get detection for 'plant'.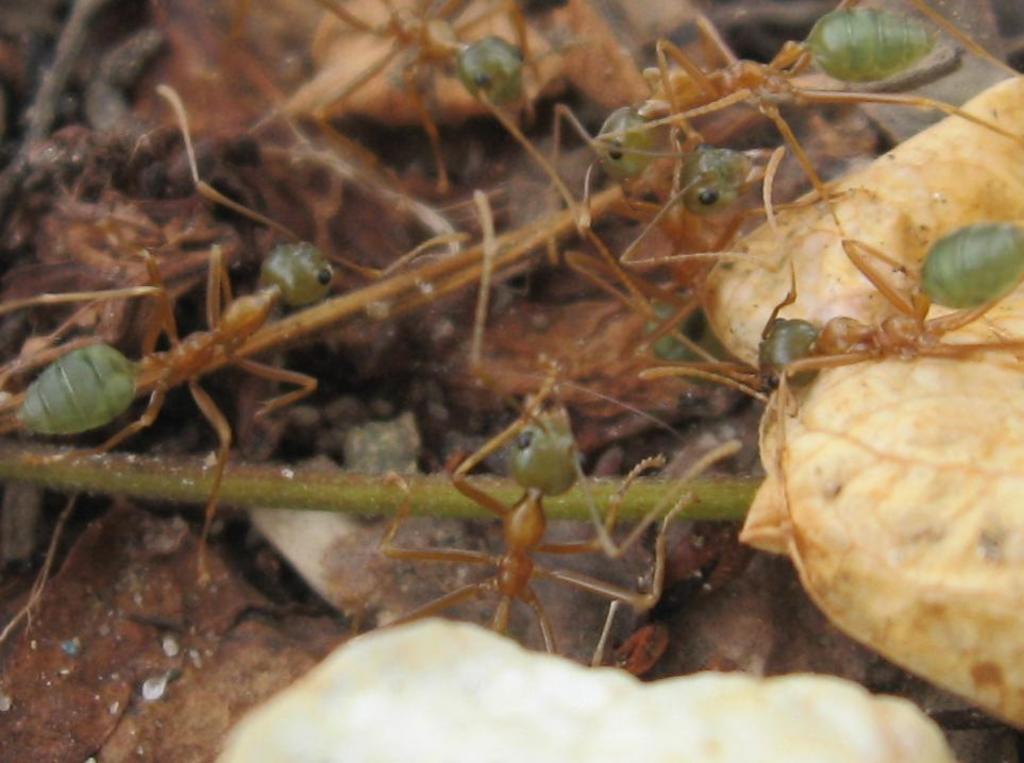
Detection: box(21, 13, 1023, 724).
